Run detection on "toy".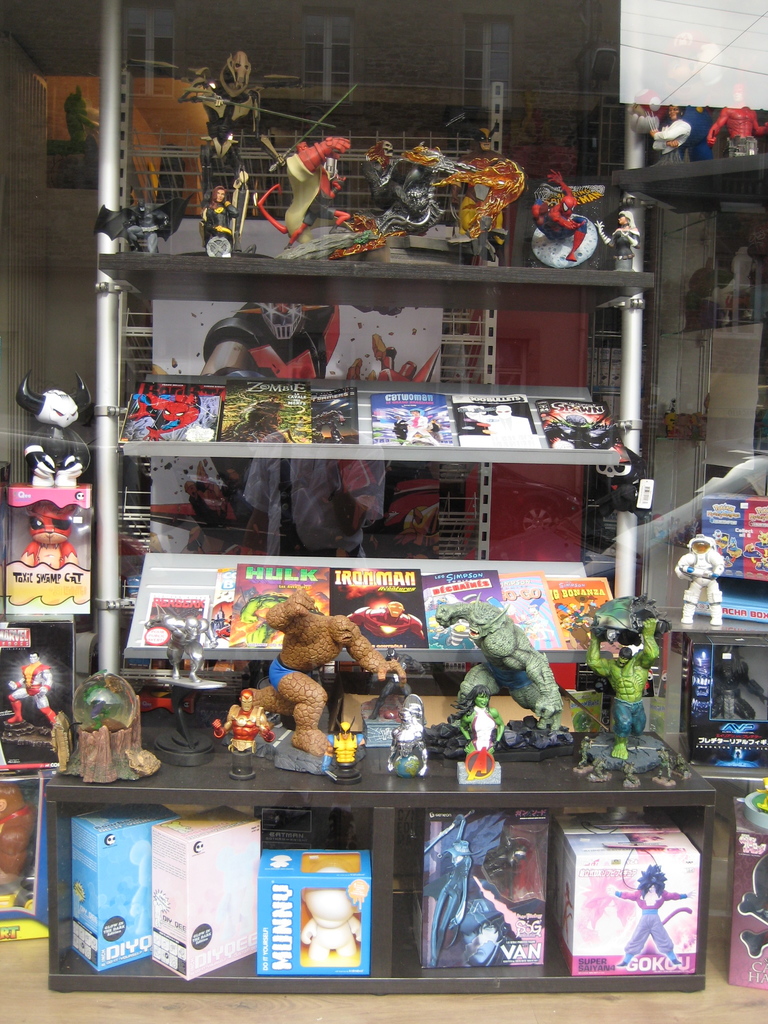
Result: left=518, top=176, right=606, bottom=266.
